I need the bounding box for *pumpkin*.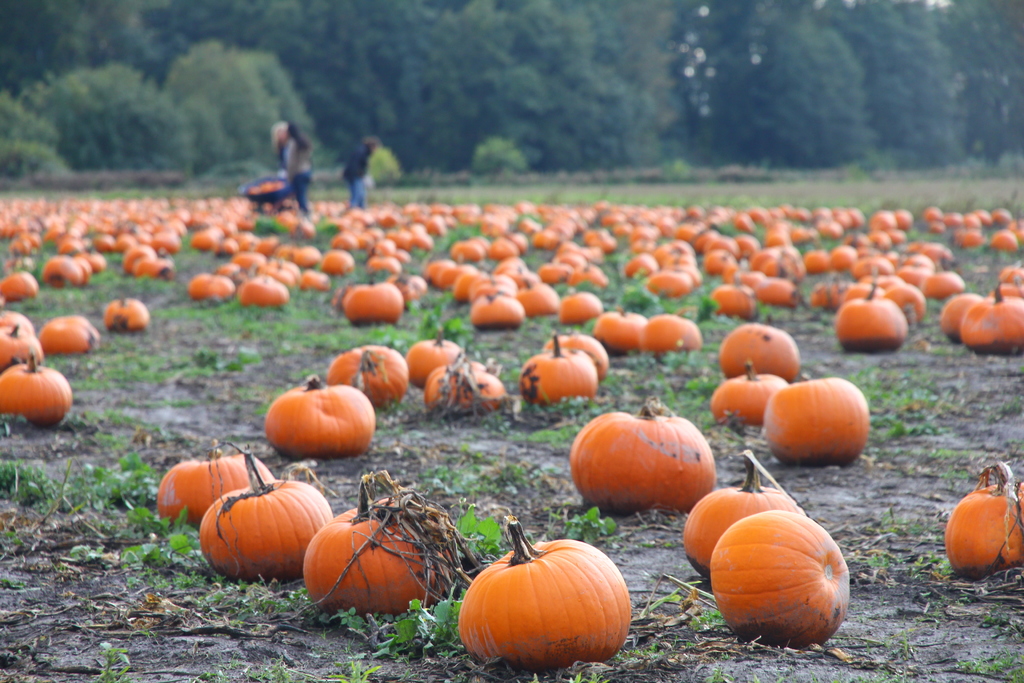
Here it is: {"x1": 190, "y1": 274, "x2": 230, "y2": 302}.
